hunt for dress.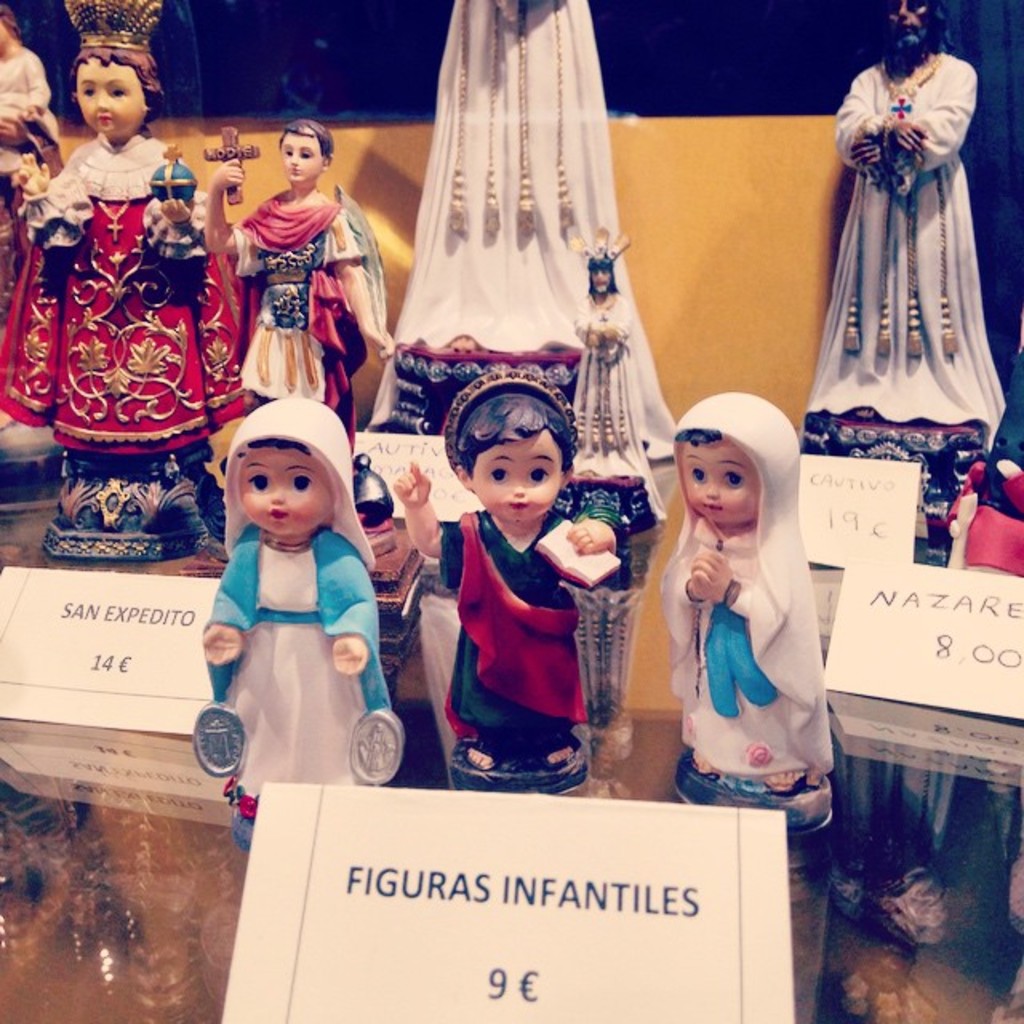
Hunted down at bbox=[232, 186, 365, 414].
